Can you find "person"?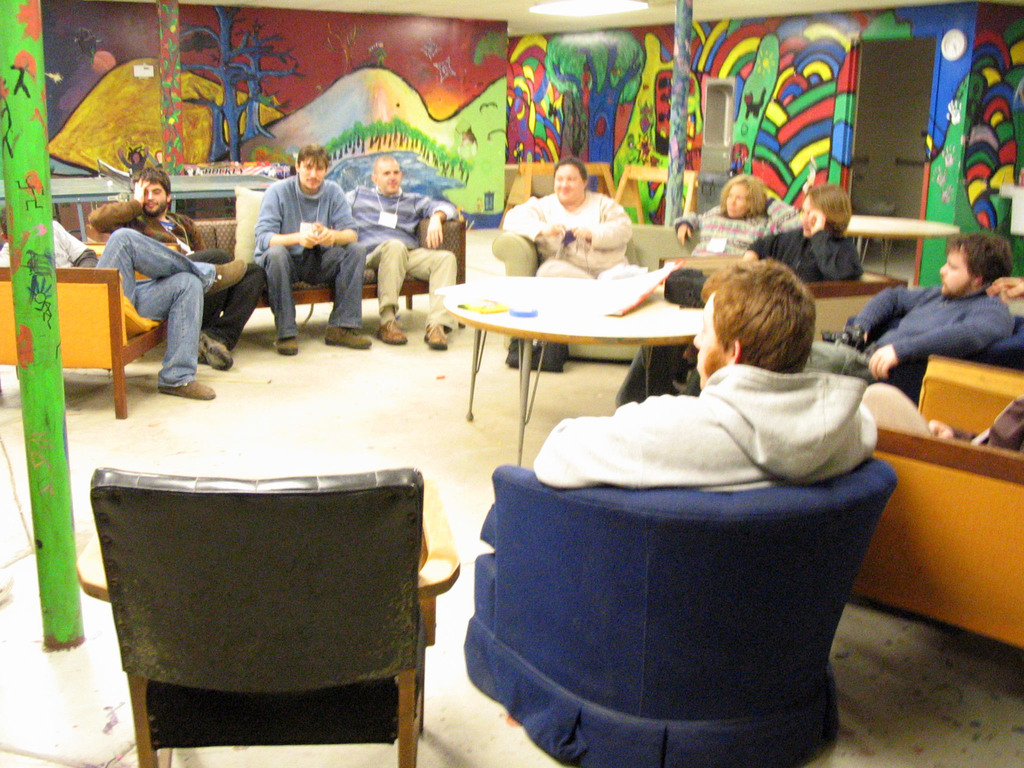
Yes, bounding box: bbox=[88, 160, 266, 373].
